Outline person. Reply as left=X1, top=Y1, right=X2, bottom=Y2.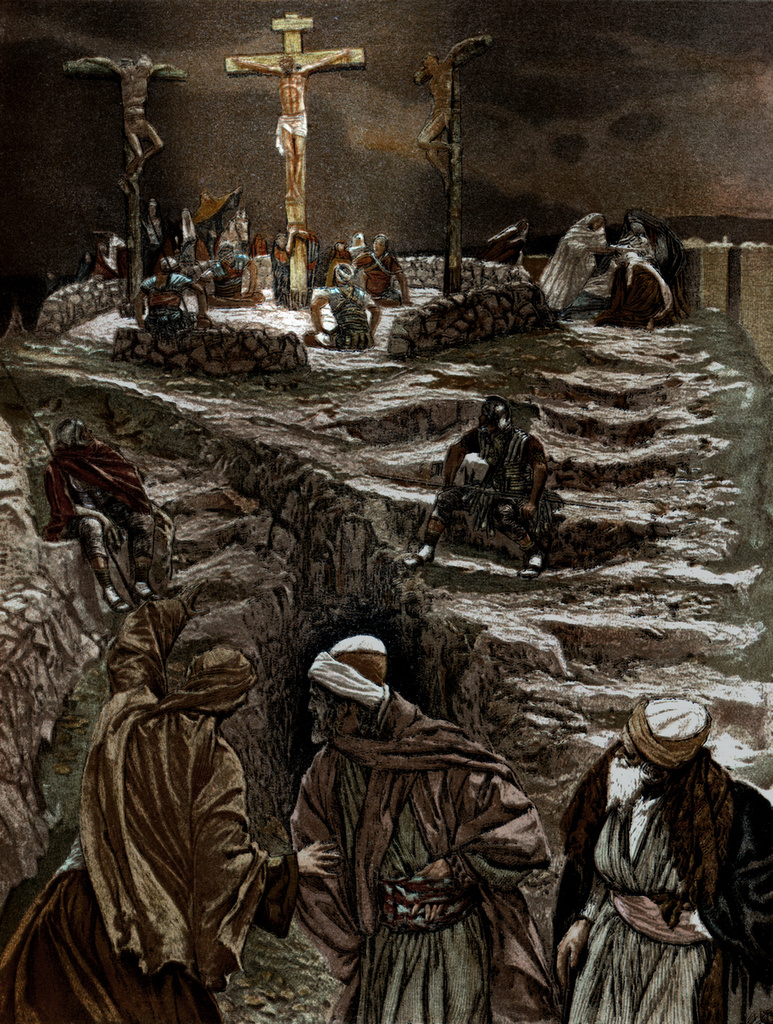
left=198, top=244, right=262, bottom=300.
